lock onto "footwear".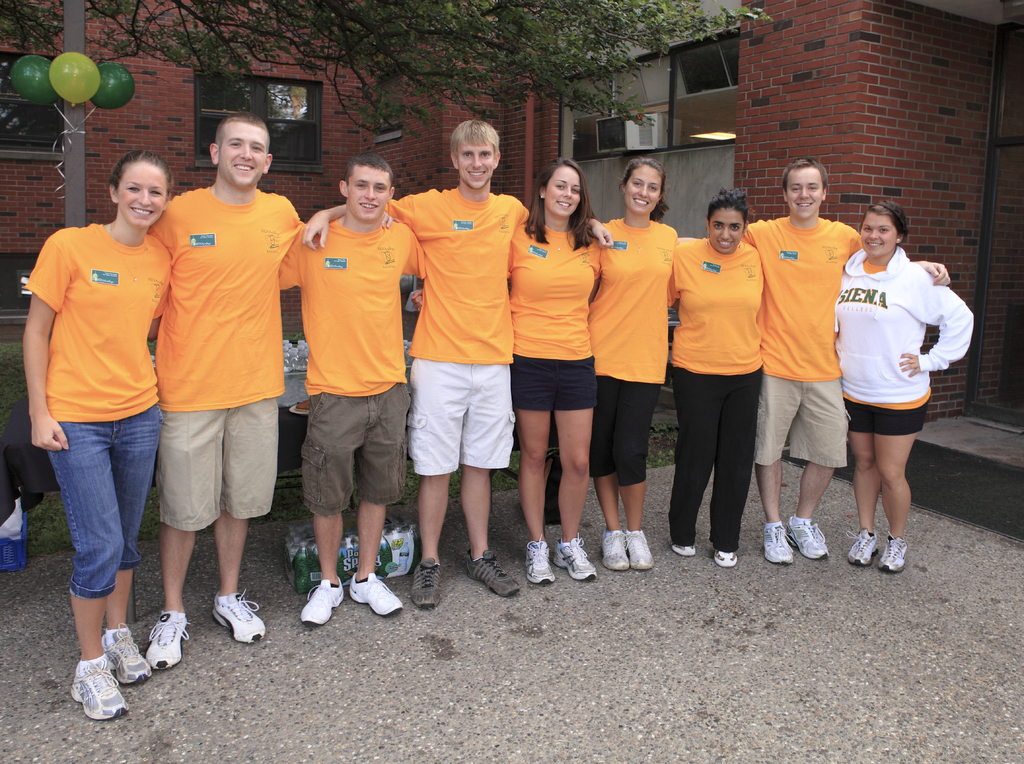
Locked: [303,568,346,624].
